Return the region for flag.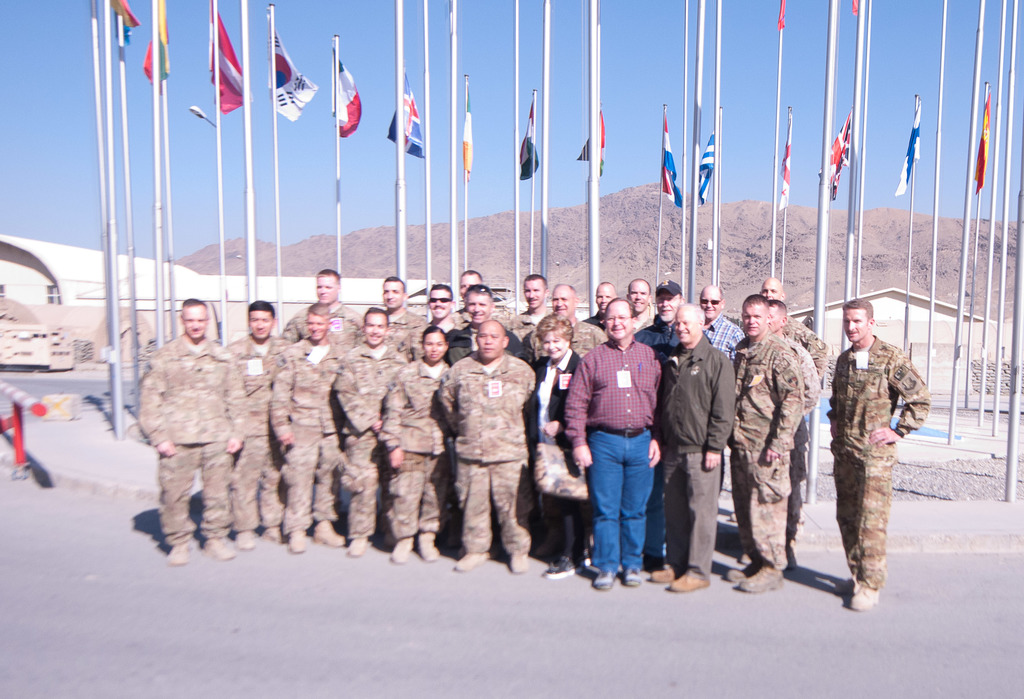
(x1=898, y1=96, x2=919, y2=198).
